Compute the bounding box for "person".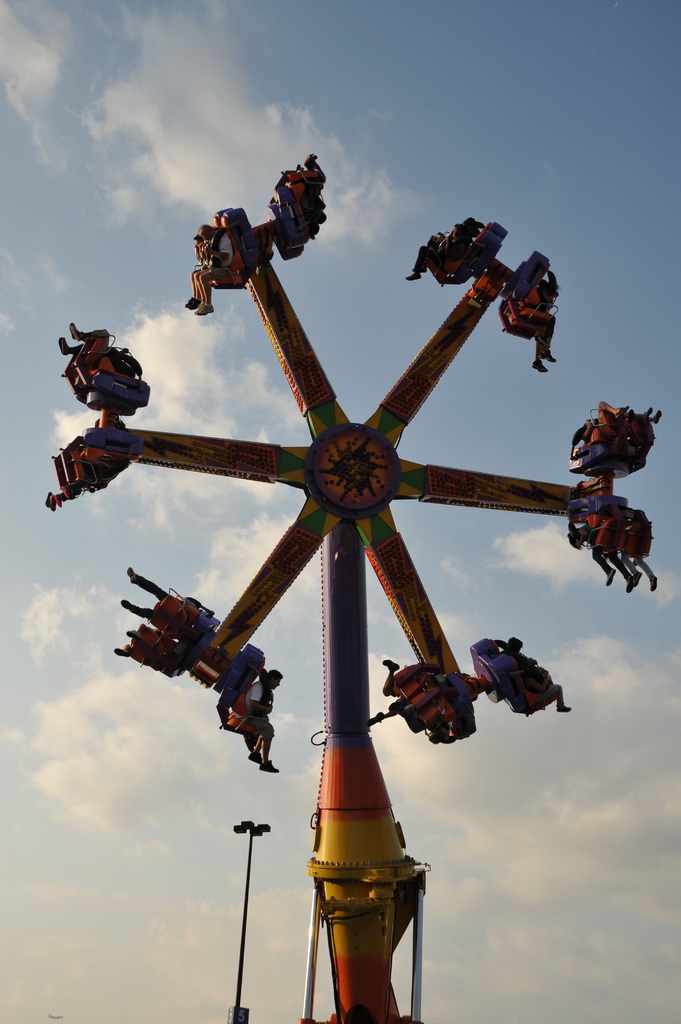
(x1=277, y1=152, x2=330, y2=250).
